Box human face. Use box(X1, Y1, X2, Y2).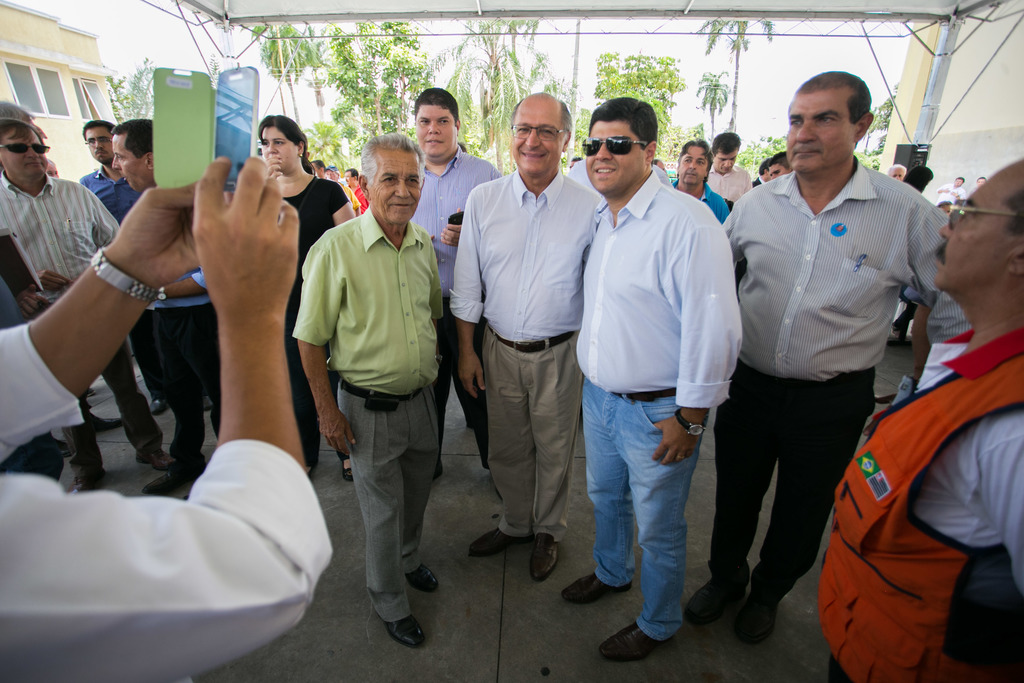
box(714, 143, 731, 179).
